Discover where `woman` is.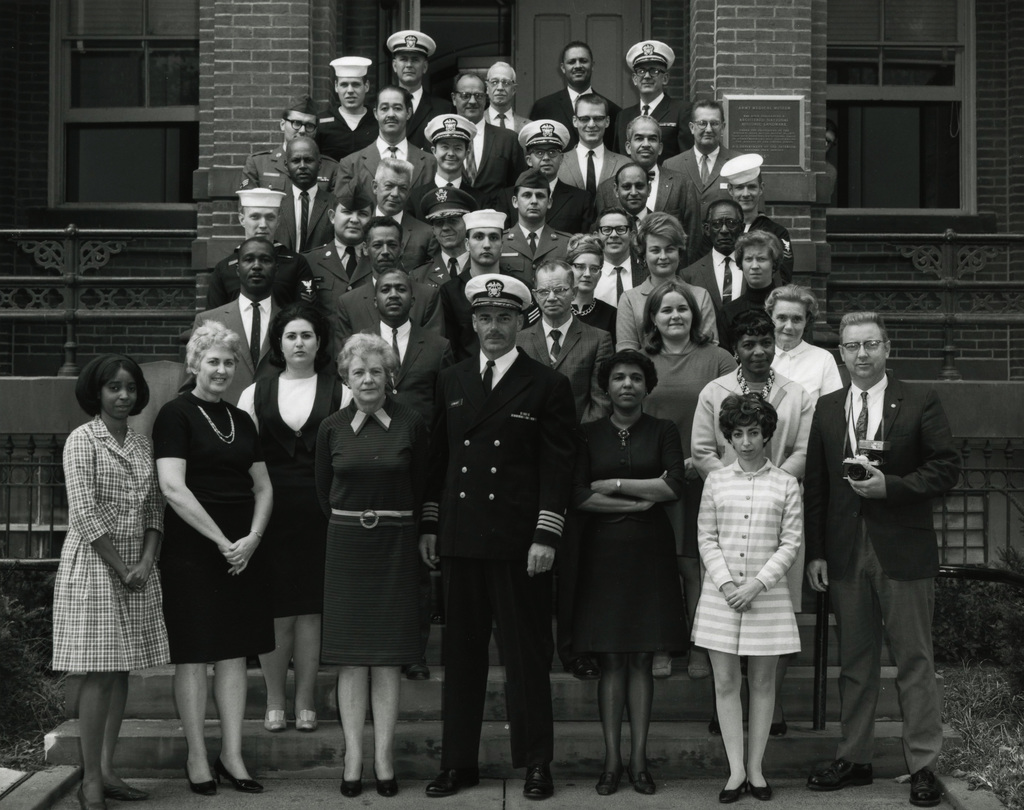
Discovered at select_region(152, 320, 273, 796).
